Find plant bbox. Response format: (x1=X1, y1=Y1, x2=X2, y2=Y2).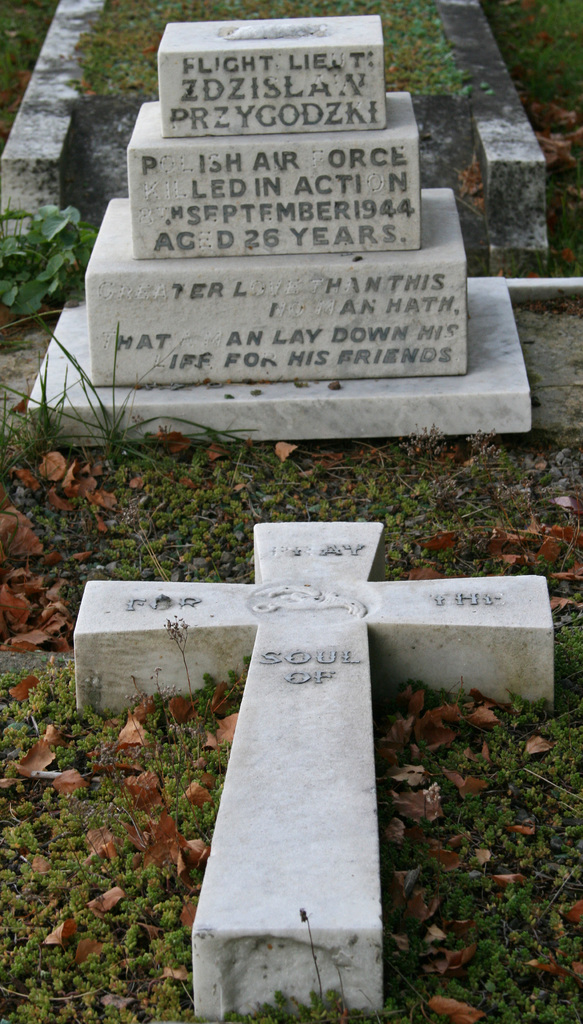
(x1=0, y1=206, x2=101, y2=325).
